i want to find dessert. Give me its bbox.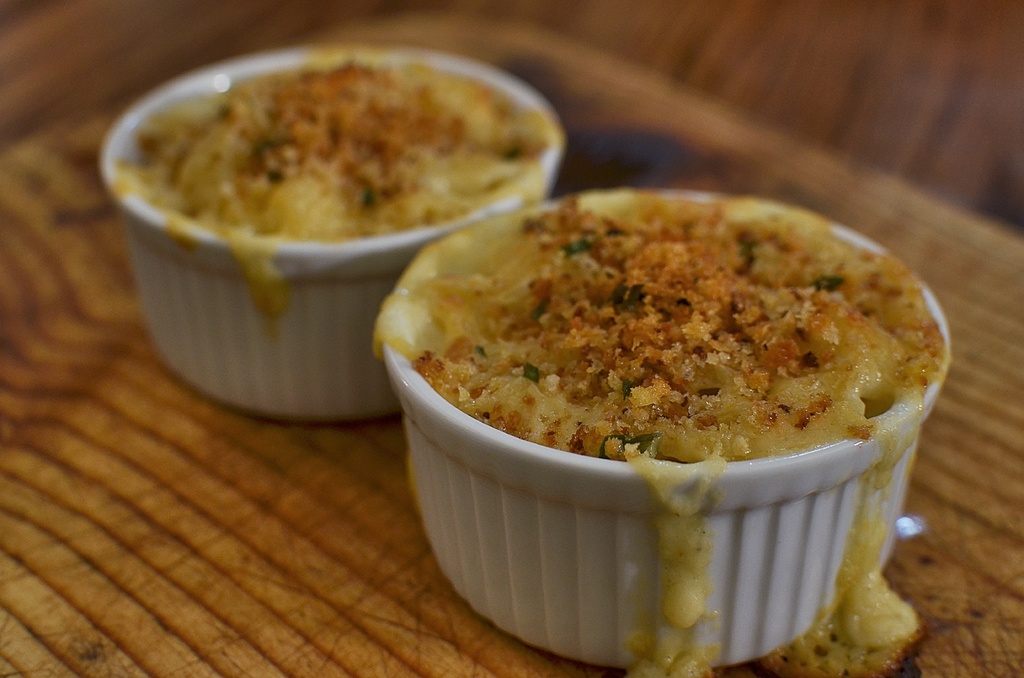
(387, 185, 946, 677).
